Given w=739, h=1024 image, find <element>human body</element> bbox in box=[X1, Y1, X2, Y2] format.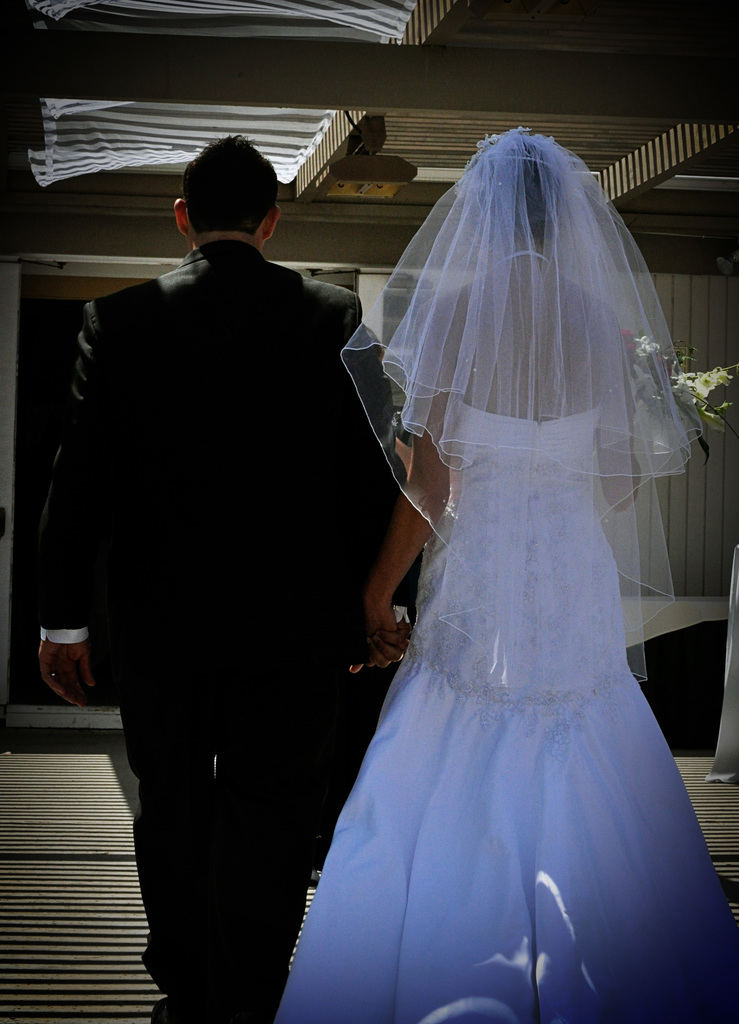
box=[274, 239, 738, 1023].
